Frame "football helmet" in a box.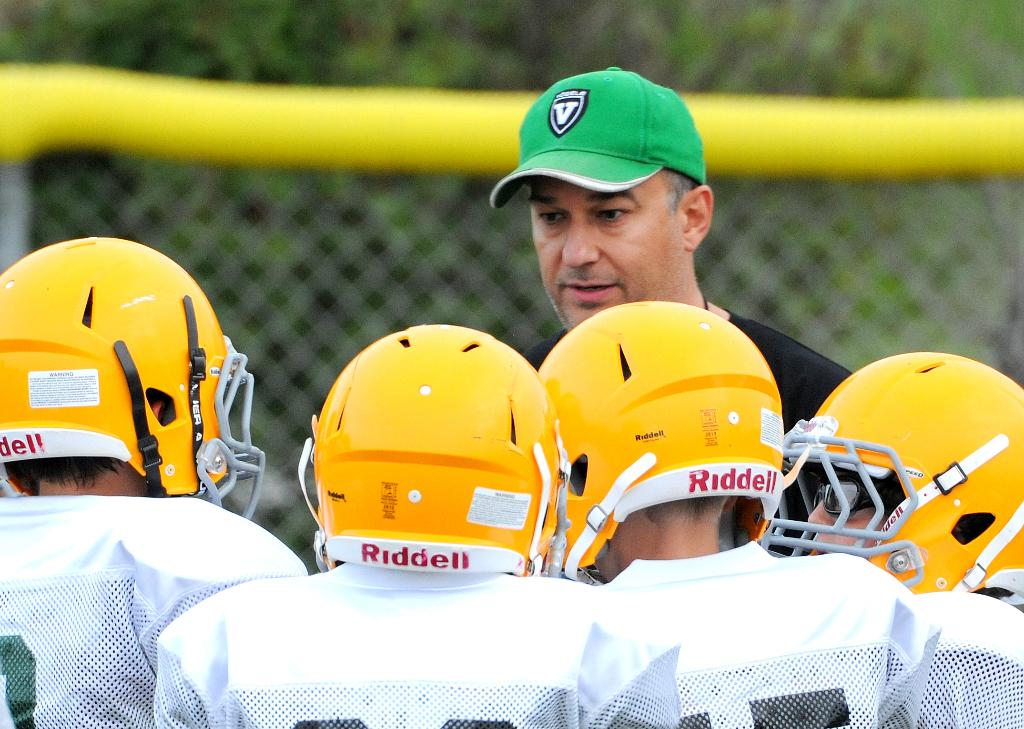
763, 349, 1023, 605.
